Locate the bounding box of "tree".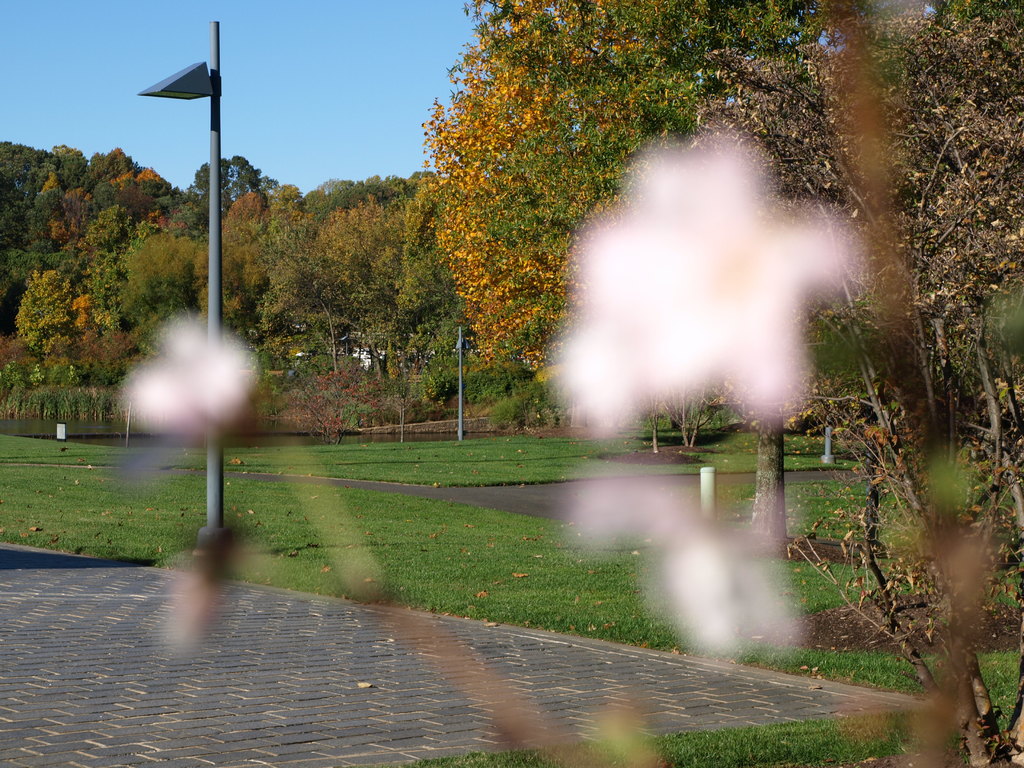
Bounding box: 200,199,273,324.
